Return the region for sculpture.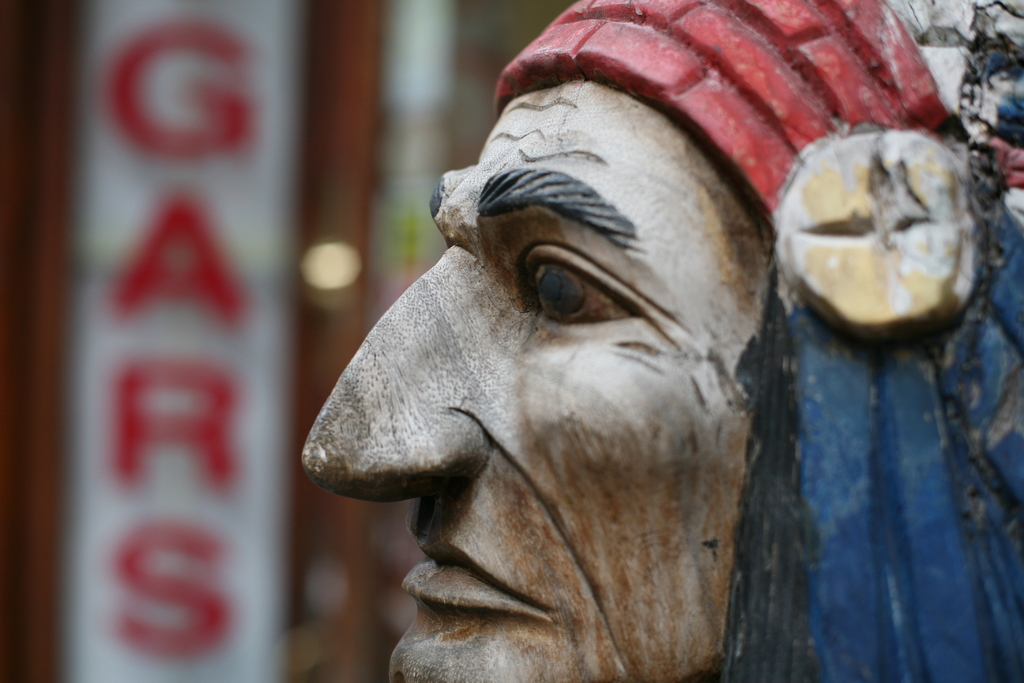
[x1=305, y1=0, x2=1023, y2=682].
